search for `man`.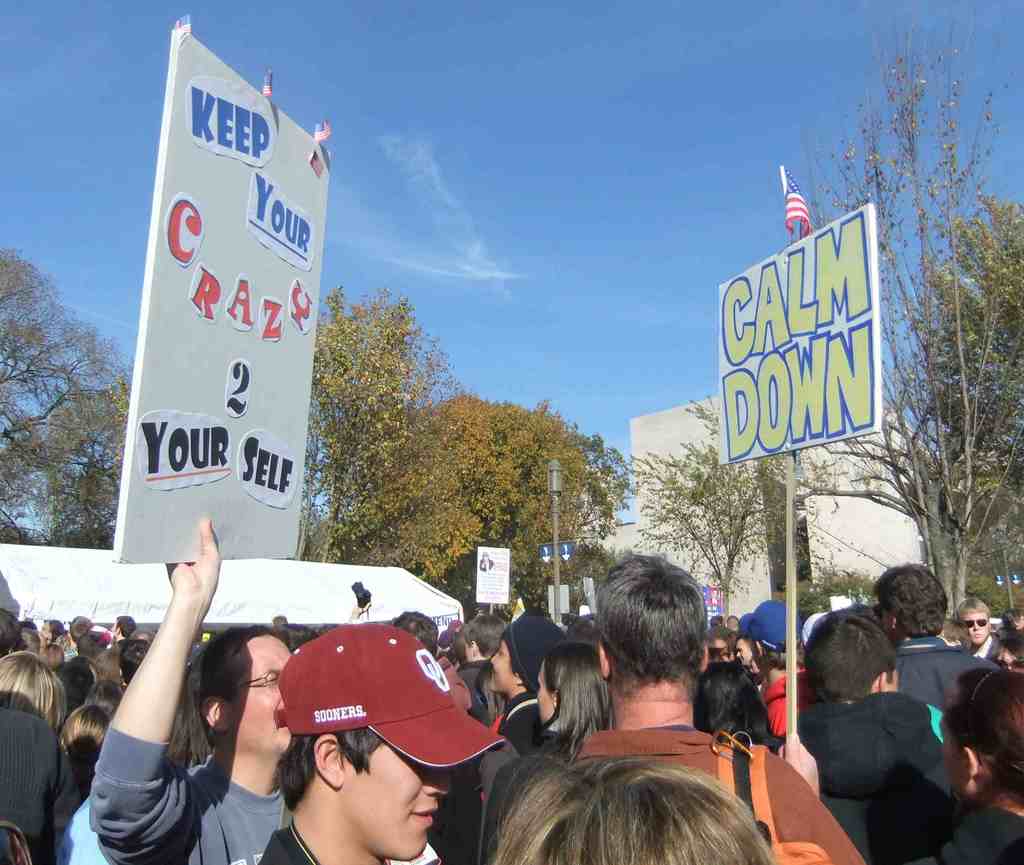
Found at <region>732, 597, 823, 729</region>.
